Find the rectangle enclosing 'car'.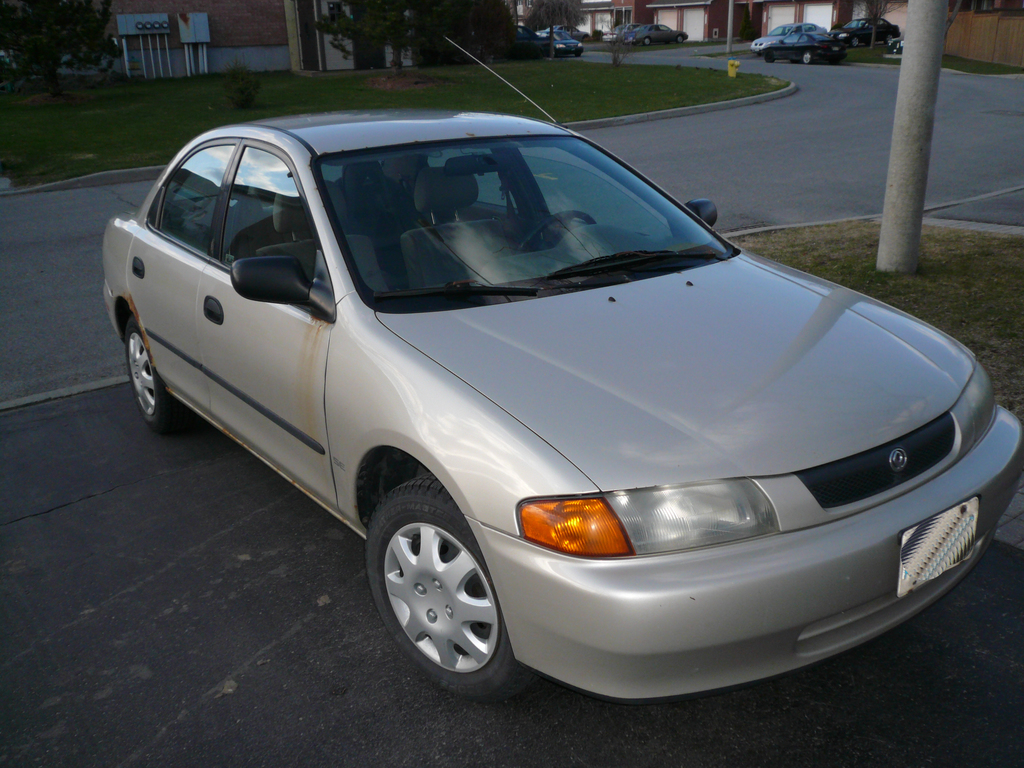
100, 32, 1023, 699.
